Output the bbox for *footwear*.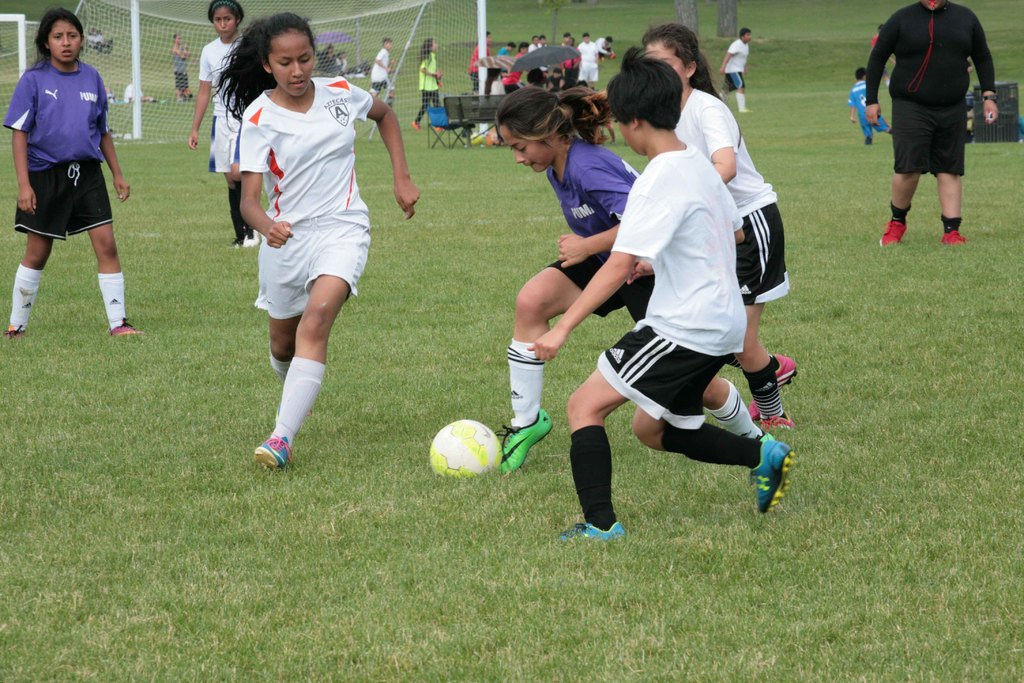
bbox=(748, 350, 799, 419).
